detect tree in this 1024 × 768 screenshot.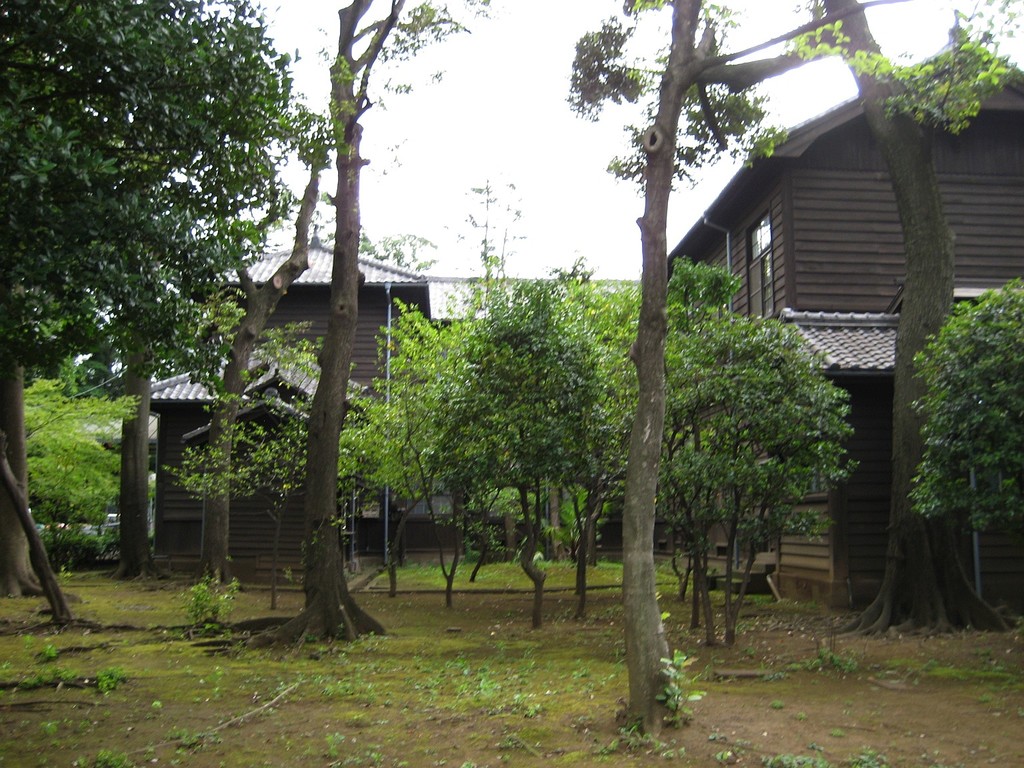
Detection: select_region(657, 257, 757, 325).
